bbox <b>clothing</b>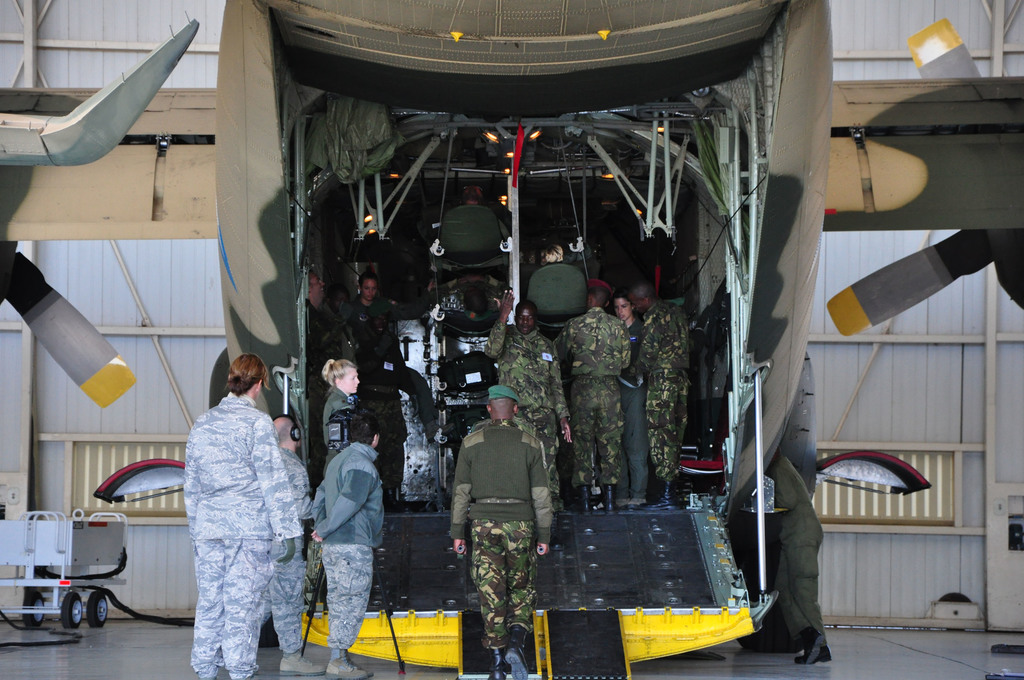
<region>436, 274, 512, 296</region>
